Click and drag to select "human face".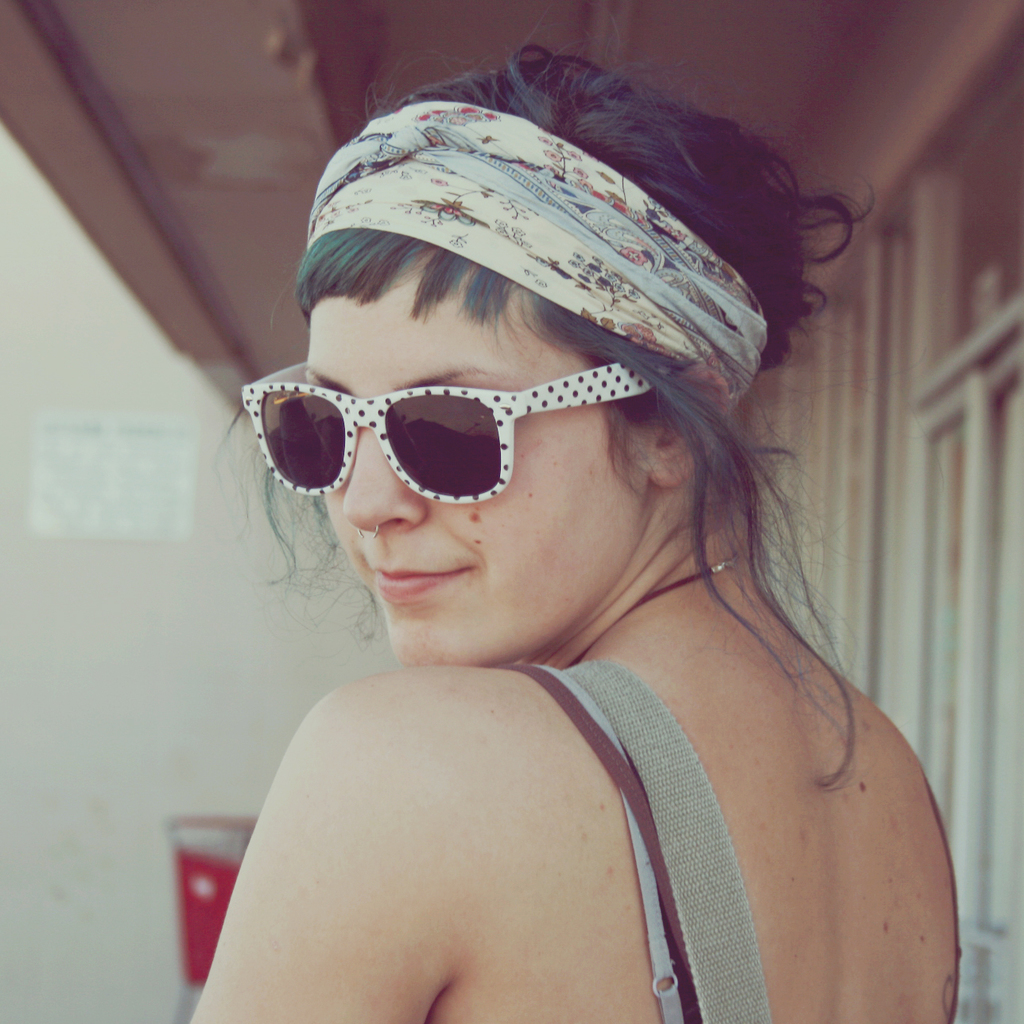
Selection: x1=305 y1=284 x2=639 y2=669.
